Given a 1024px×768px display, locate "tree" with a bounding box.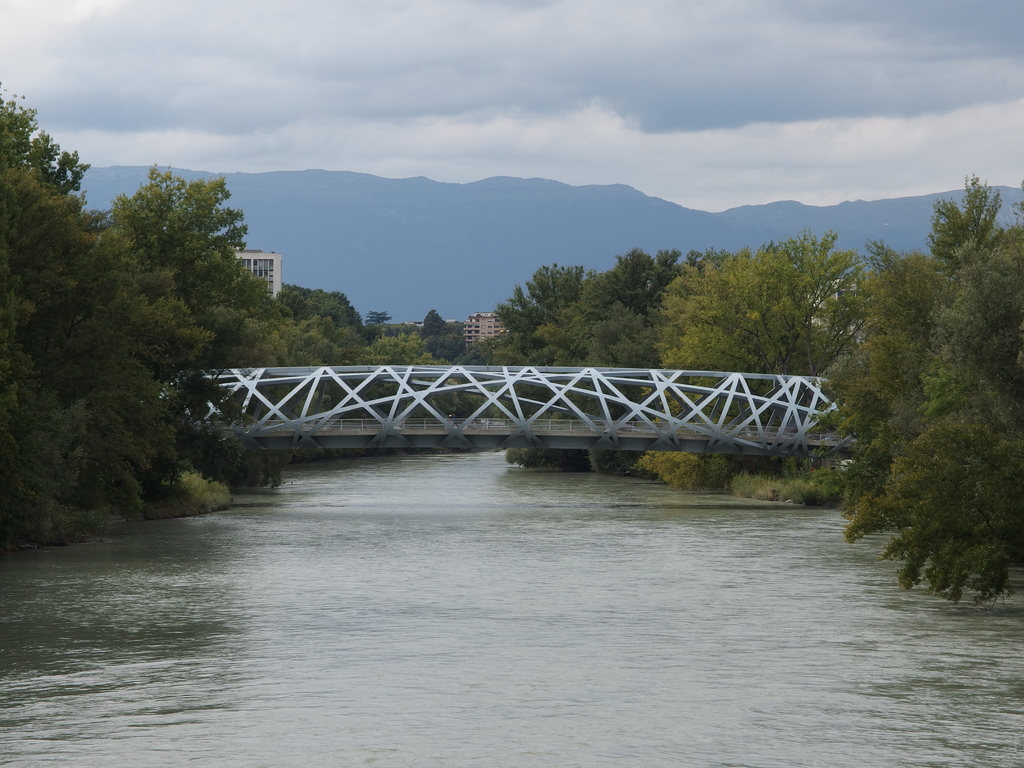
Located: <bbox>554, 248, 689, 452</bbox>.
